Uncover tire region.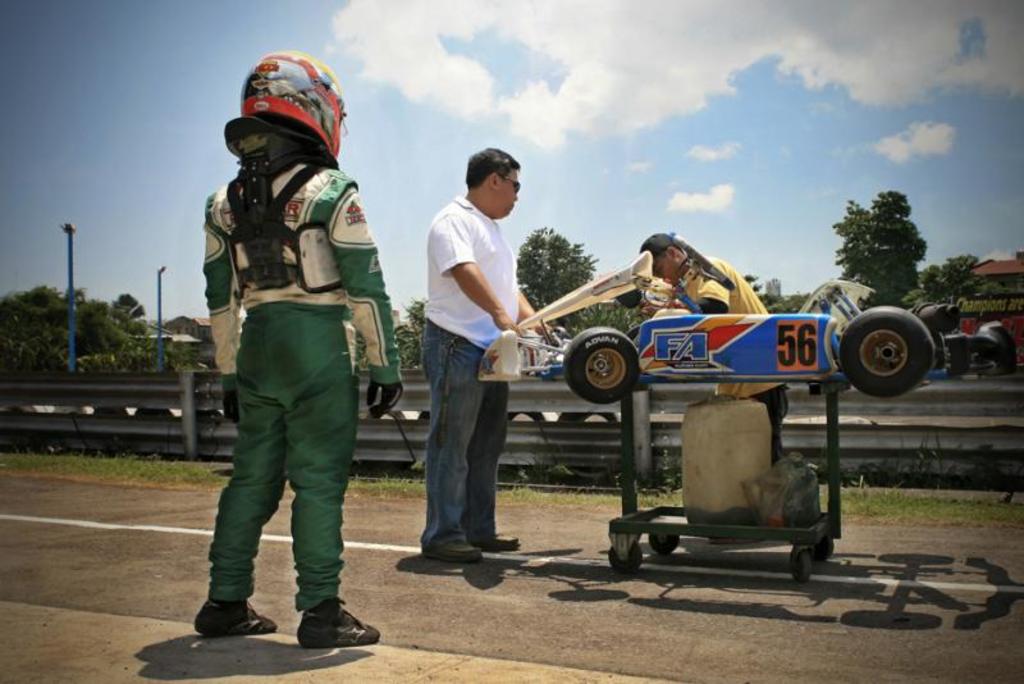
Uncovered: left=607, top=541, right=643, bottom=573.
